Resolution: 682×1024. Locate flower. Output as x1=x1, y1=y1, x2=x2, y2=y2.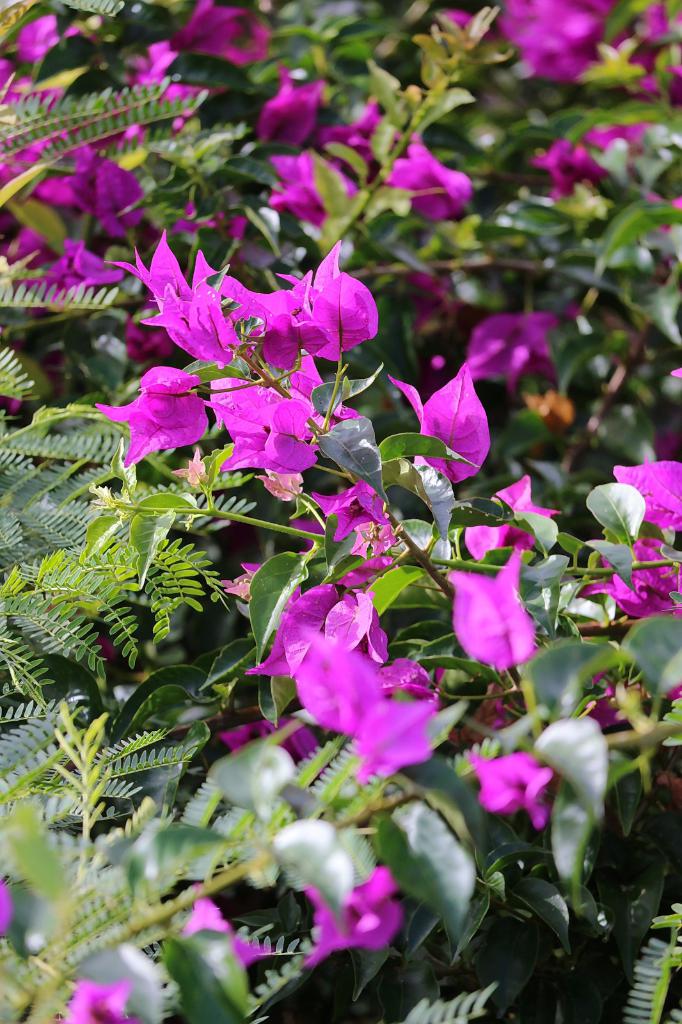
x1=175, y1=876, x2=274, y2=975.
